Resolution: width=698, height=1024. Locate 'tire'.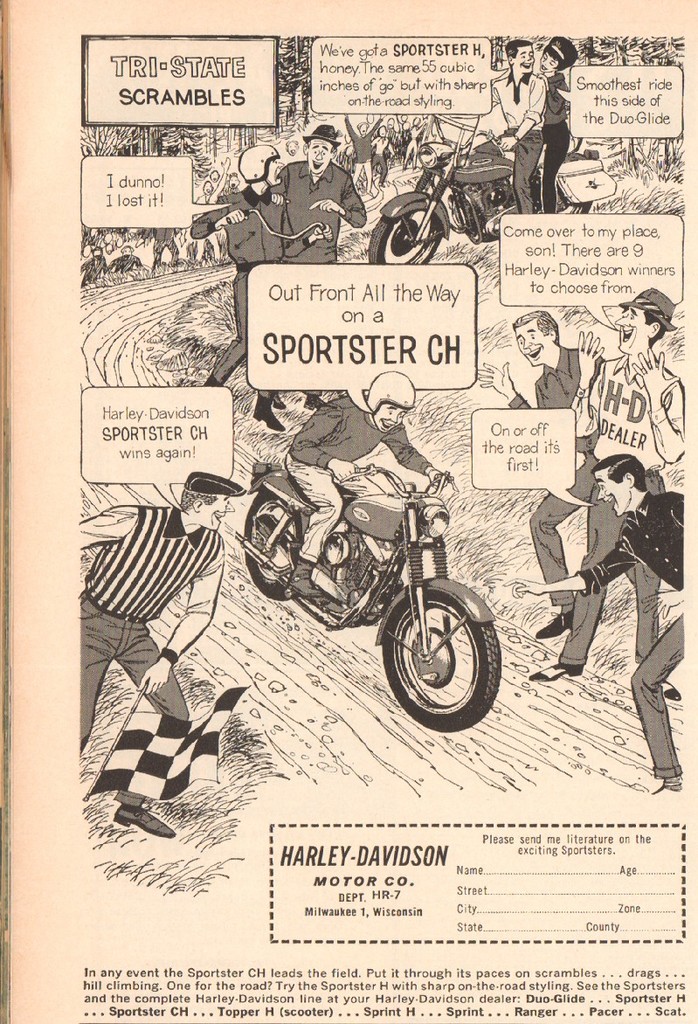
(left=549, top=147, right=598, bottom=214).
